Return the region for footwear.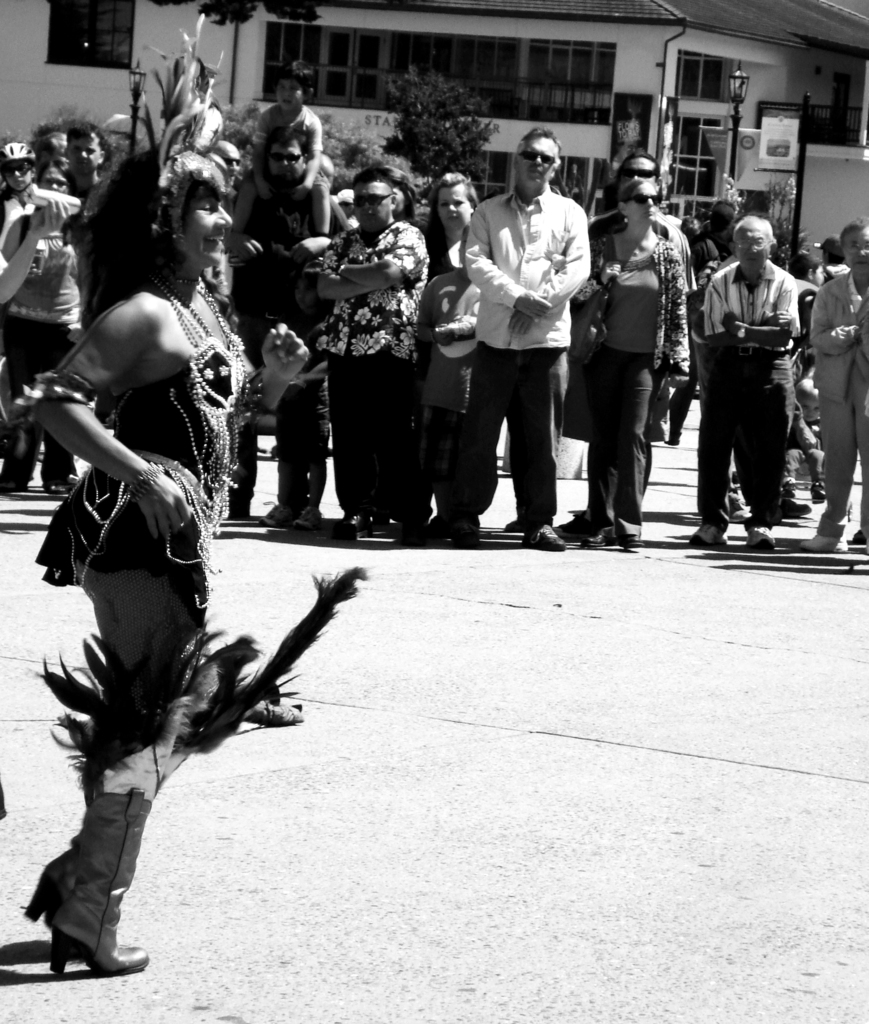
{"x1": 744, "y1": 521, "x2": 770, "y2": 550}.
